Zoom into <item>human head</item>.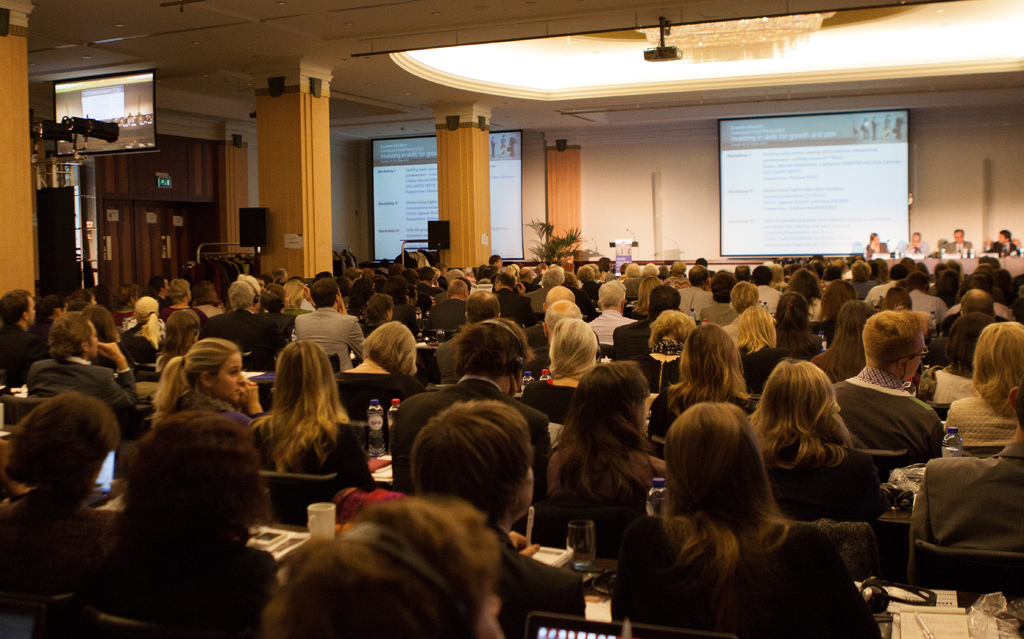
Zoom target: [x1=820, y1=280, x2=861, y2=322].
